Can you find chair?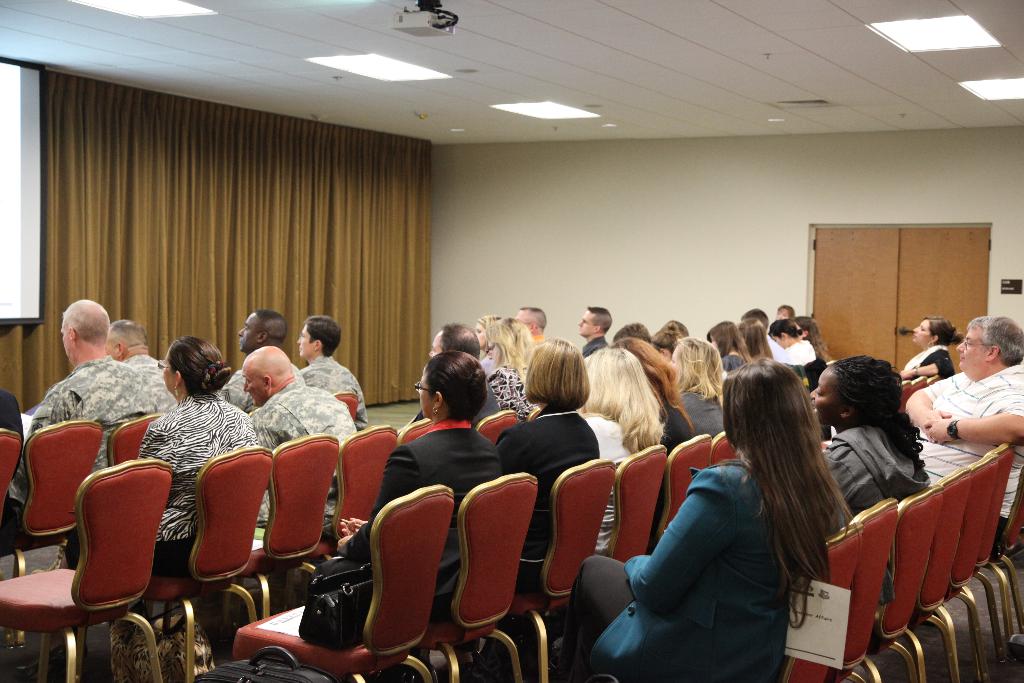
Yes, bounding box: region(401, 423, 434, 447).
